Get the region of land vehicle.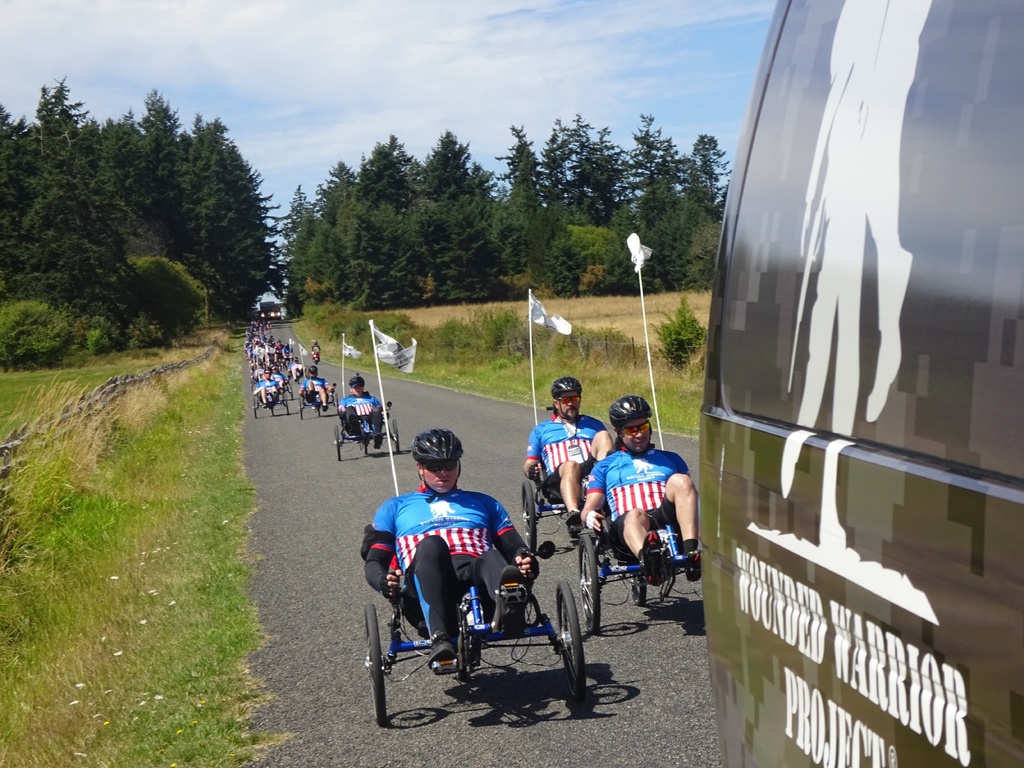
region(251, 392, 289, 419).
